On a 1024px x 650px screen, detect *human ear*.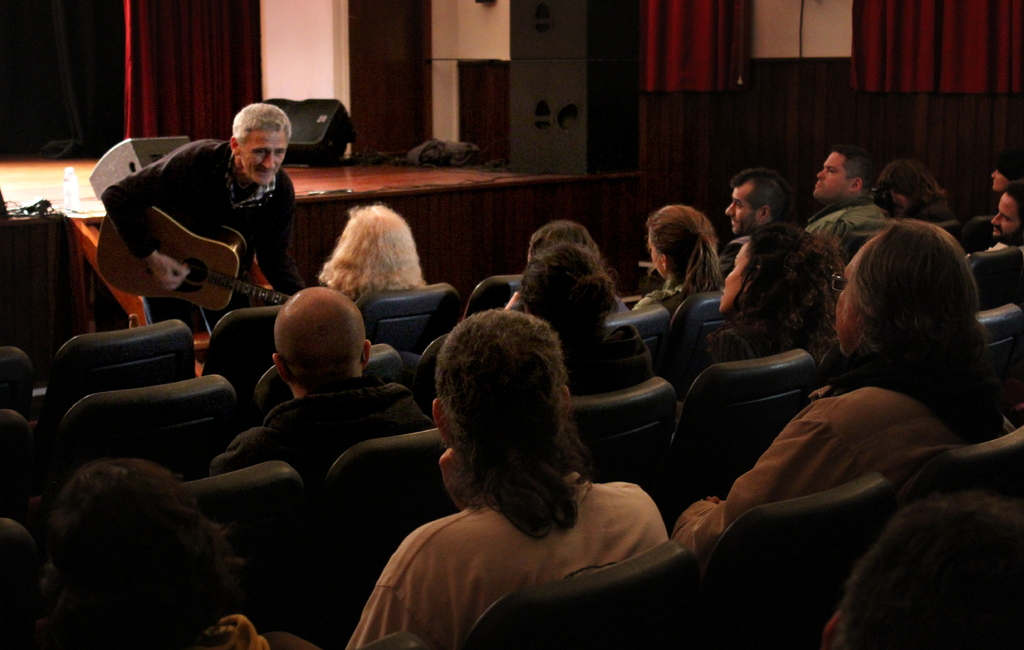
x1=552, y1=382, x2=573, y2=426.
